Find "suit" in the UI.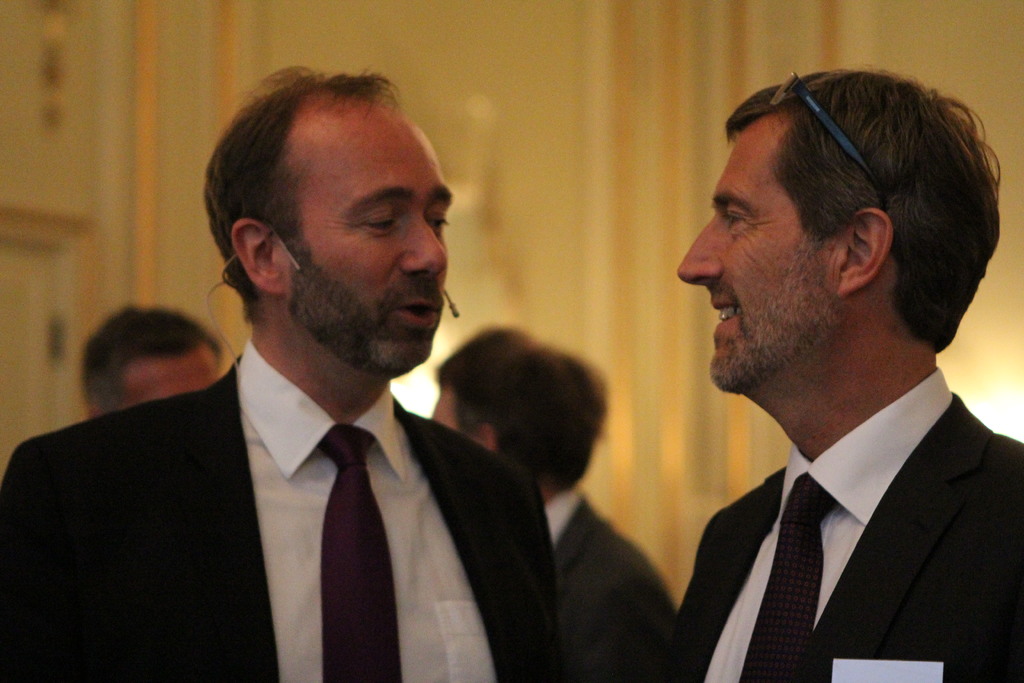
UI element at (x1=16, y1=286, x2=587, y2=665).
